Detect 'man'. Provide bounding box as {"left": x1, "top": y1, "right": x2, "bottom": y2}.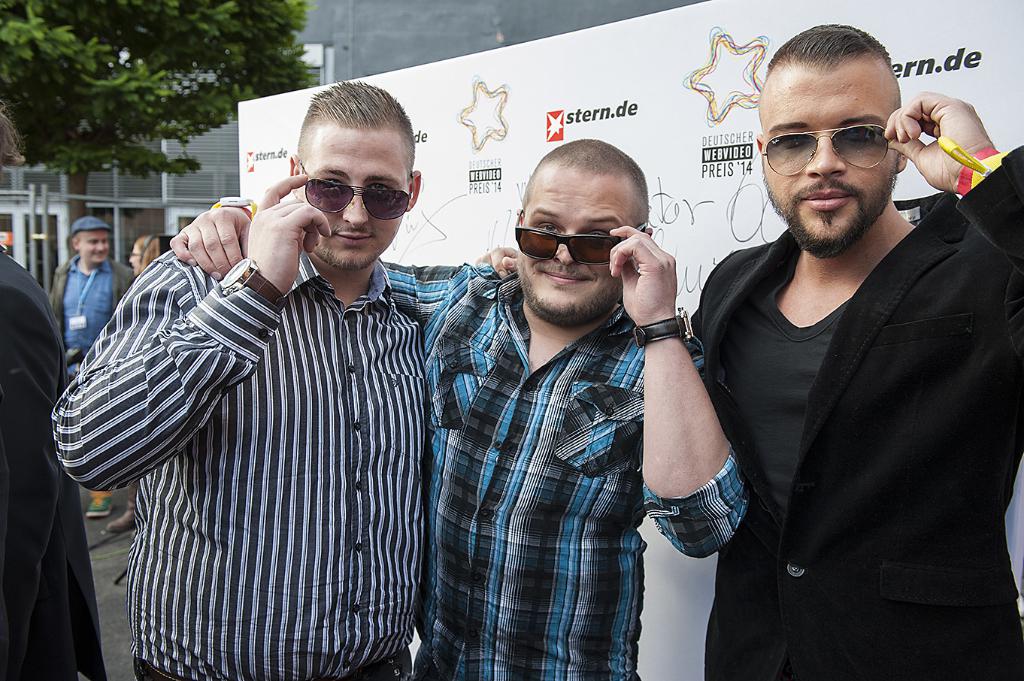
{"left": 674, "top": 12, "right": 1015, "bottom": 661}.
